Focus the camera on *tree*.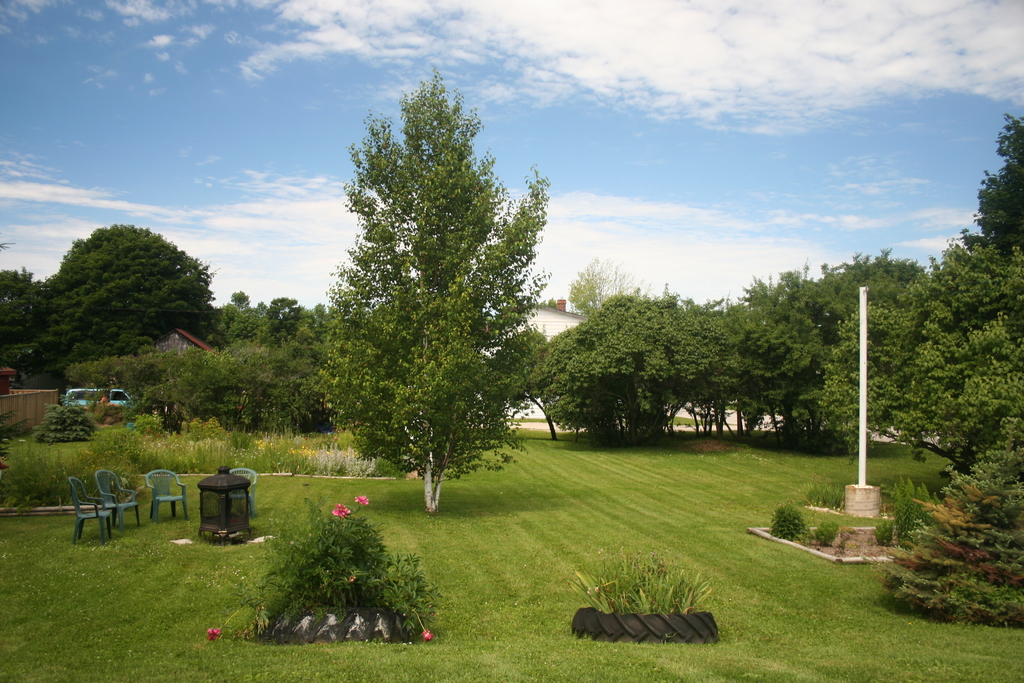
Focus region: pyautogui.locateOnScreen(0, 298, 45, 384).
